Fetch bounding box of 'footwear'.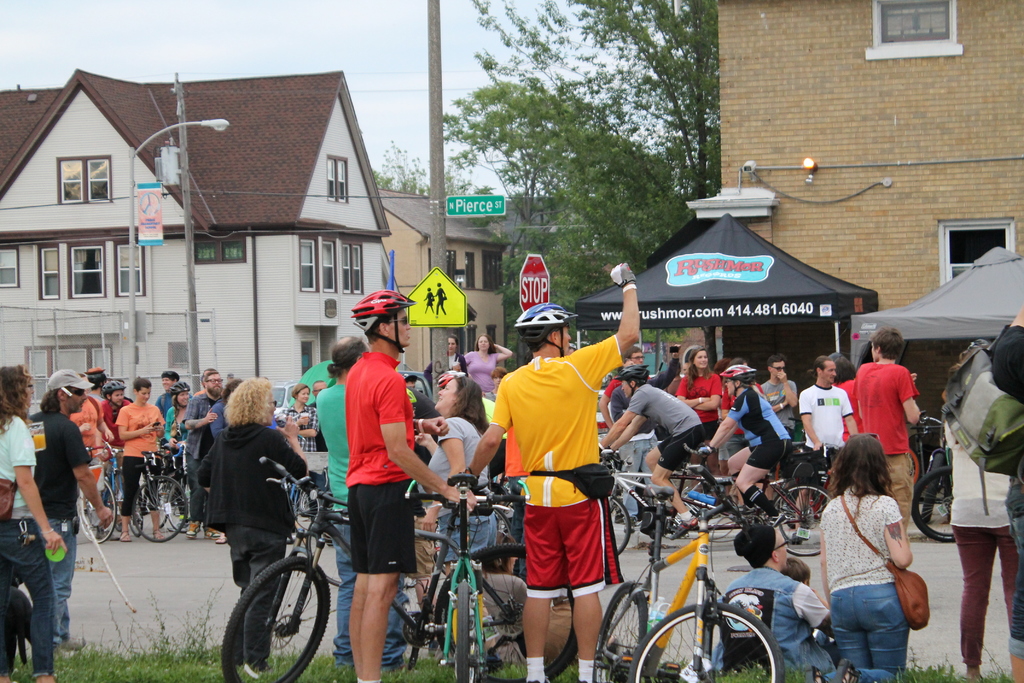
Bbox: {"left": 167, "top": 519, "right": 188, "bottom": 532}.
